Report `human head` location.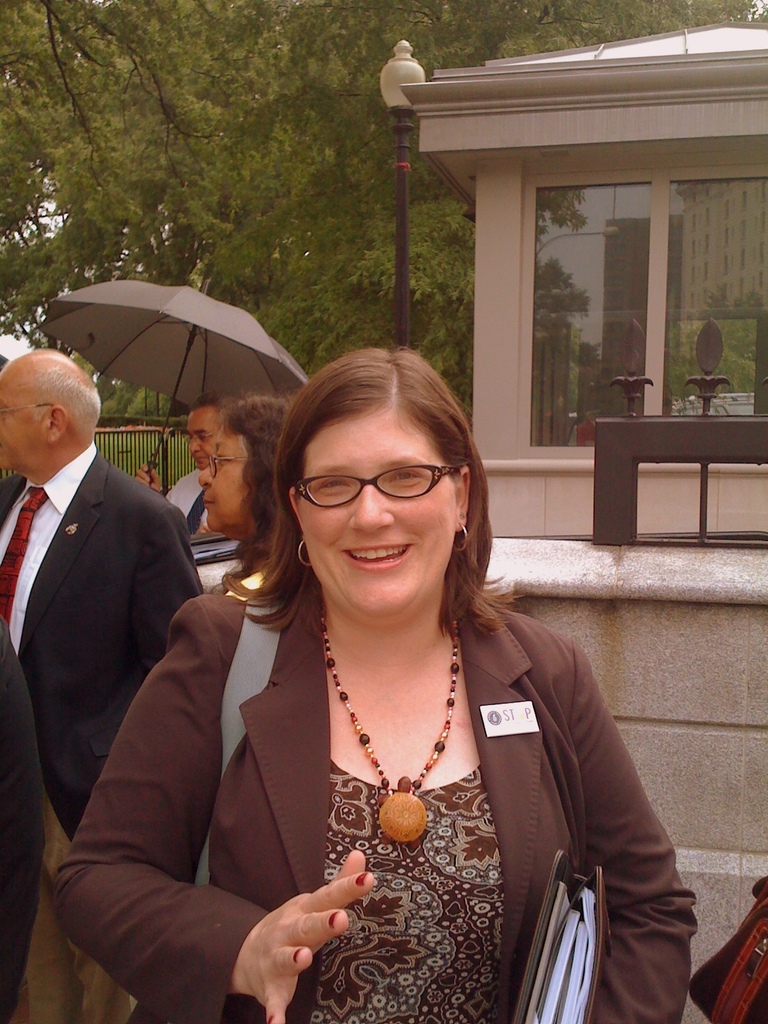
Report: box=[268, 367, 497, 604].
